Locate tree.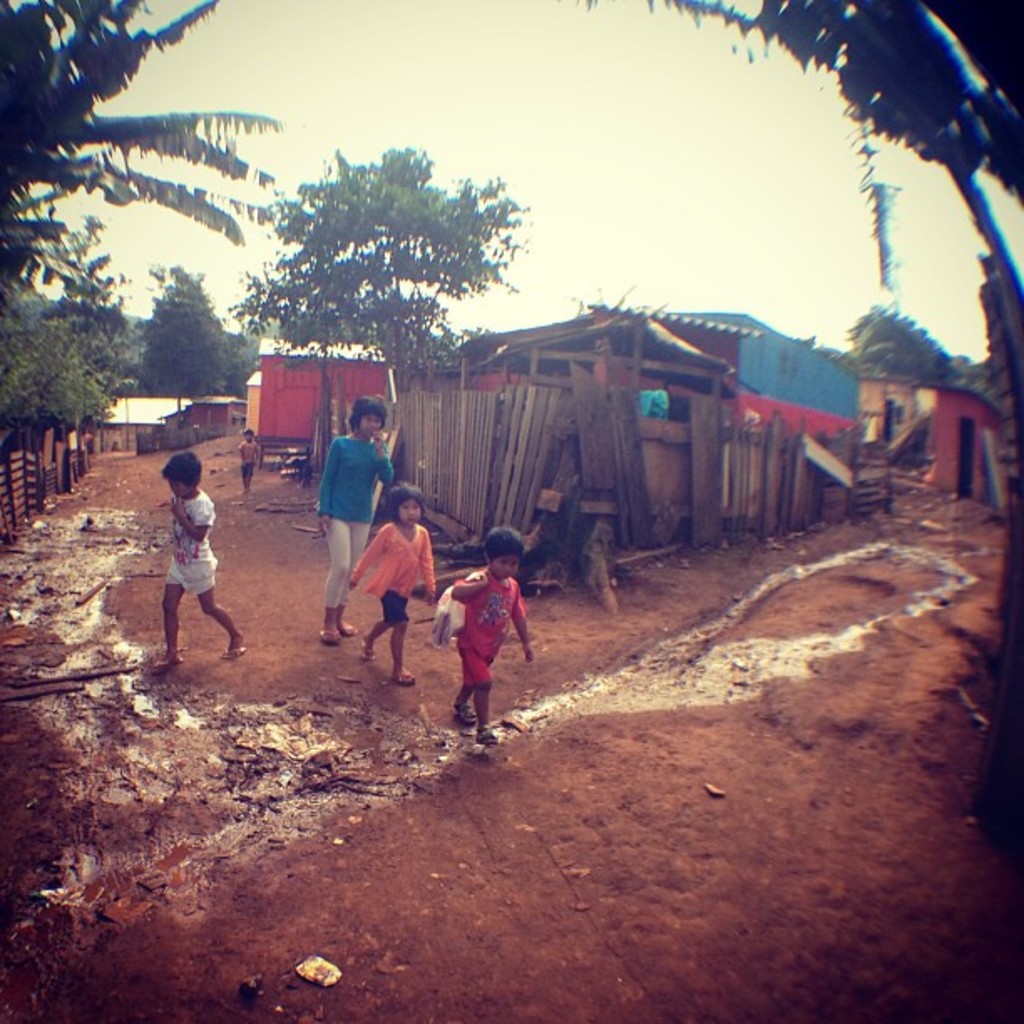
Bounding box: <bbox>845, 303, 967, 400</bbox>.
